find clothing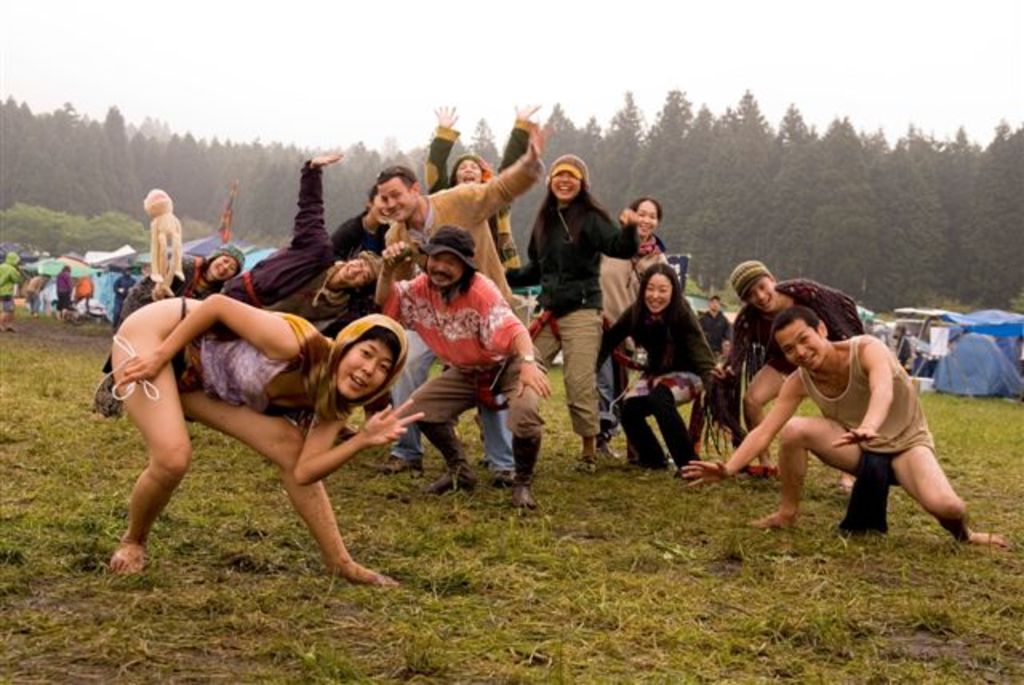
[373,144,550,469]
